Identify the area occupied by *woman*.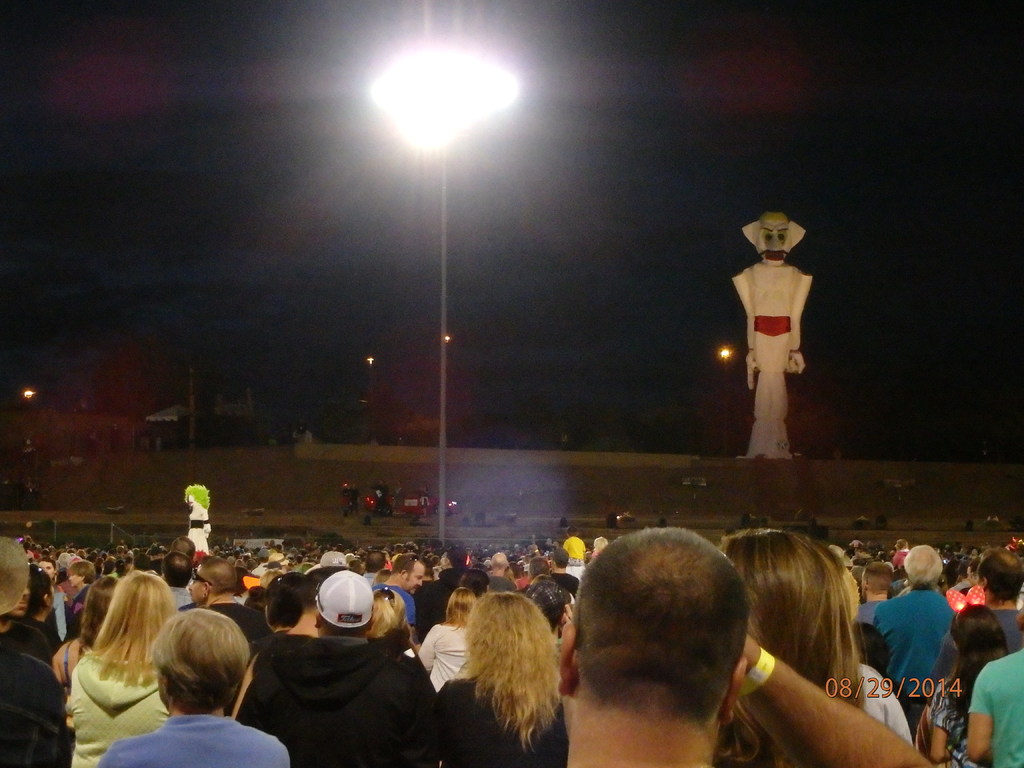
Area: Rect(52, 573, 118, 685).
